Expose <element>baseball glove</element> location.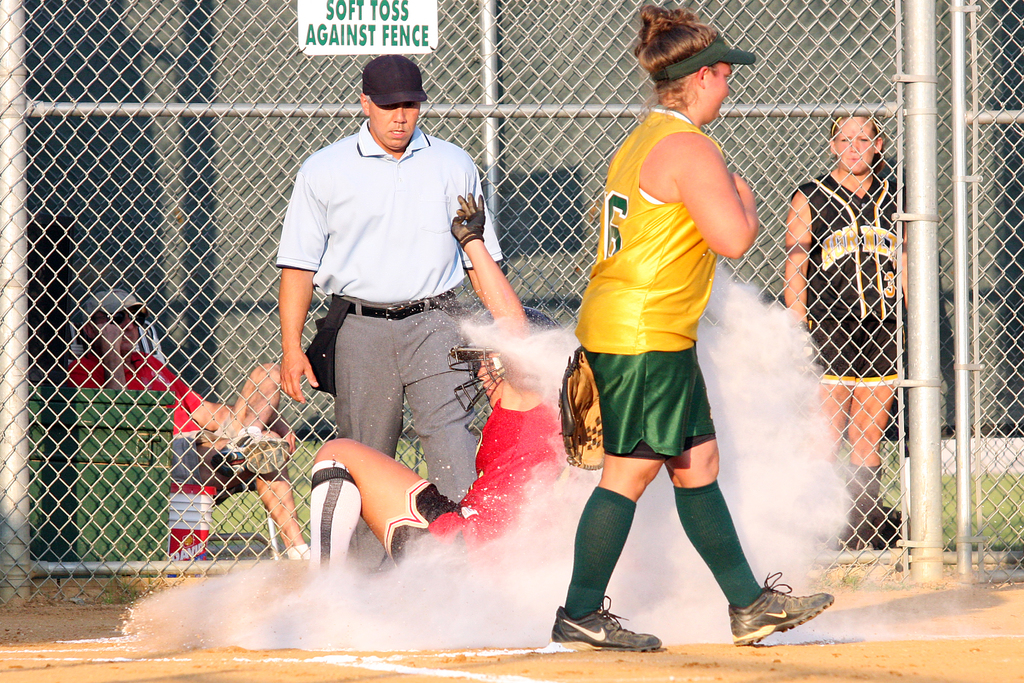
Exposed at [x1=554, y1=341, x2=604, y2=469].
